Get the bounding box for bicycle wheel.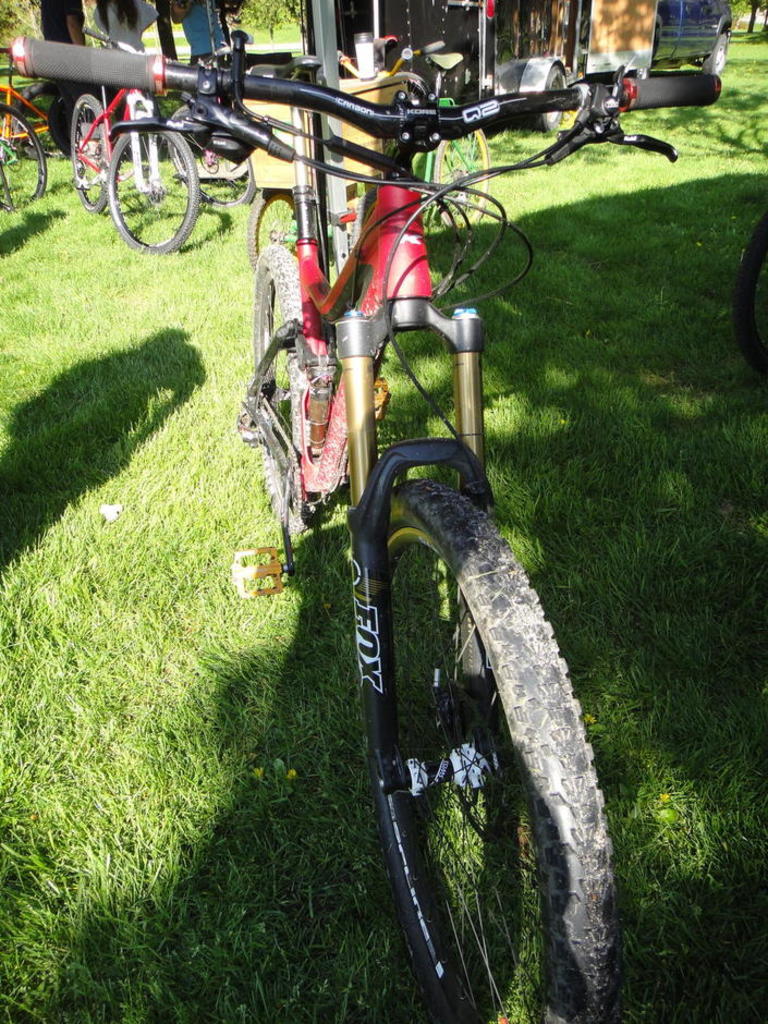
crop(0, 100, 48, 212).
